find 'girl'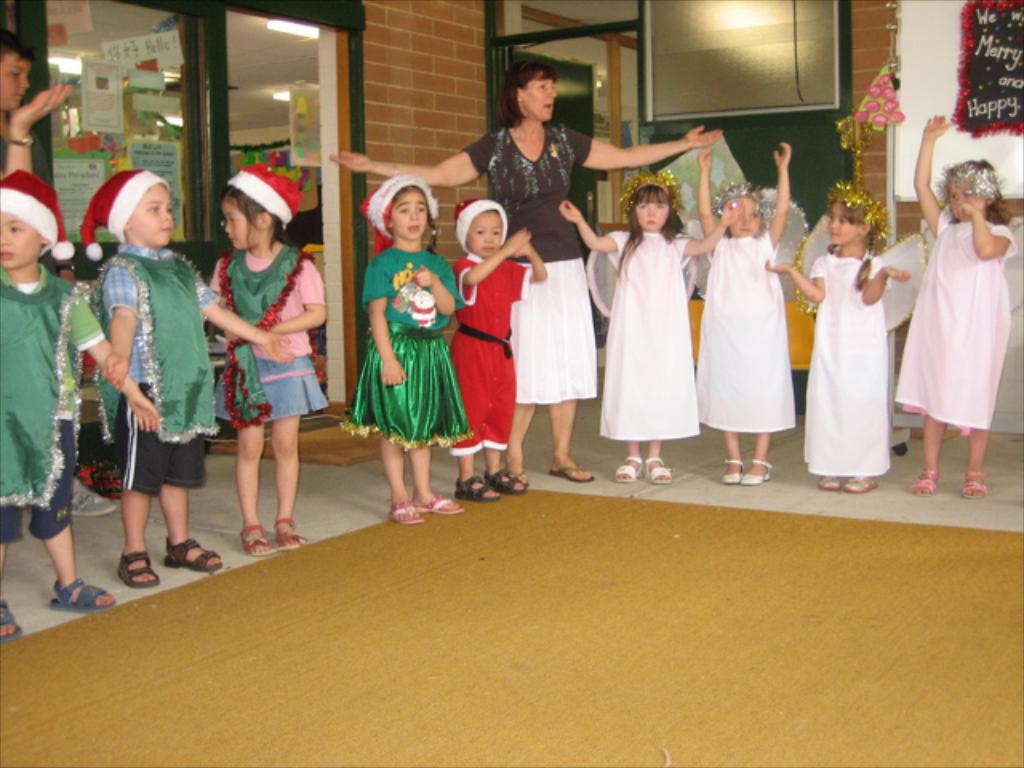
{"left": 354, "top": 165, "right": 470, "bottom": 534}
